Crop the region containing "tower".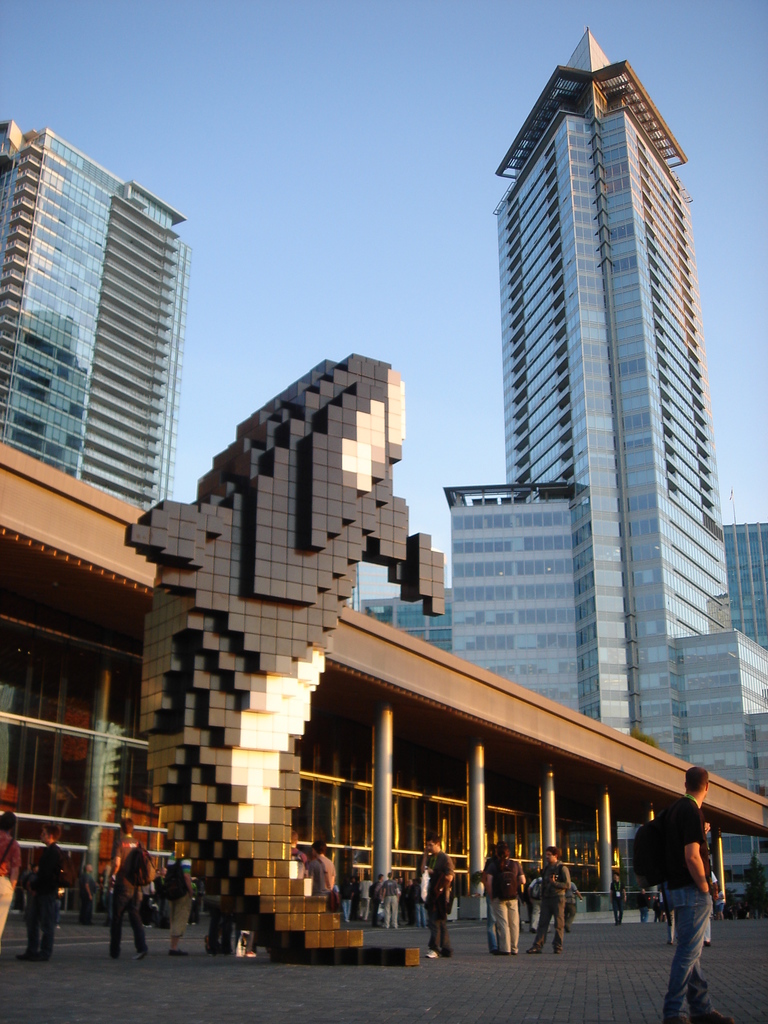
Crop region: select_region(441, 26, 767, 897).
